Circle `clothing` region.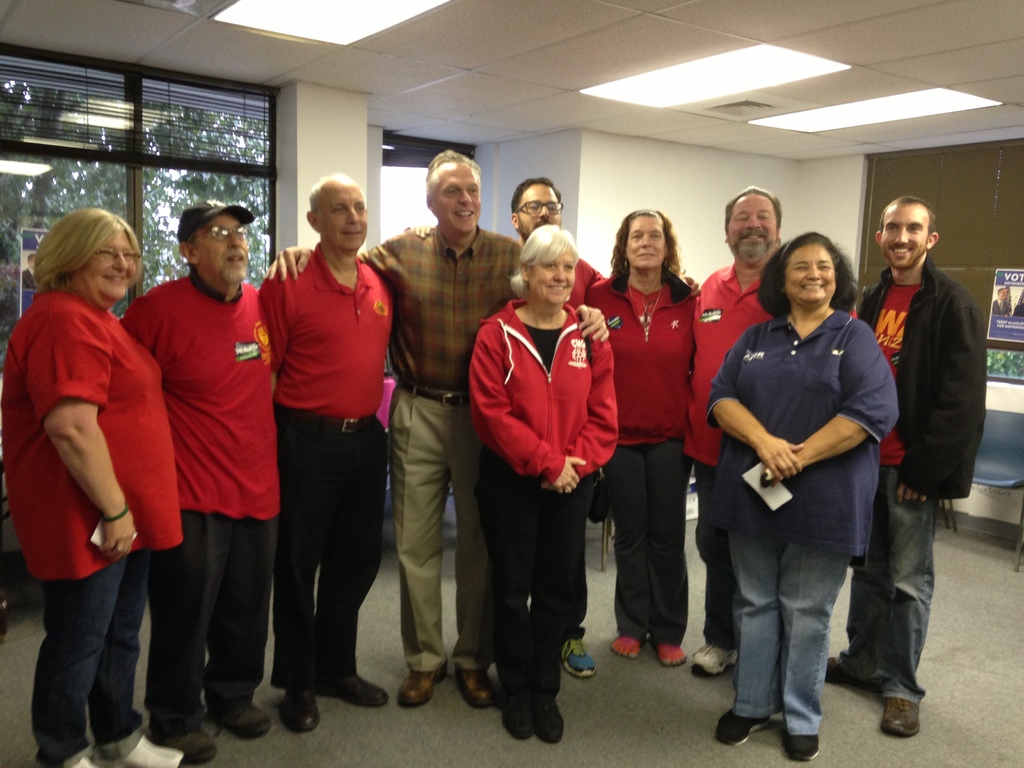
Region: (694, 467, 744, 643).
